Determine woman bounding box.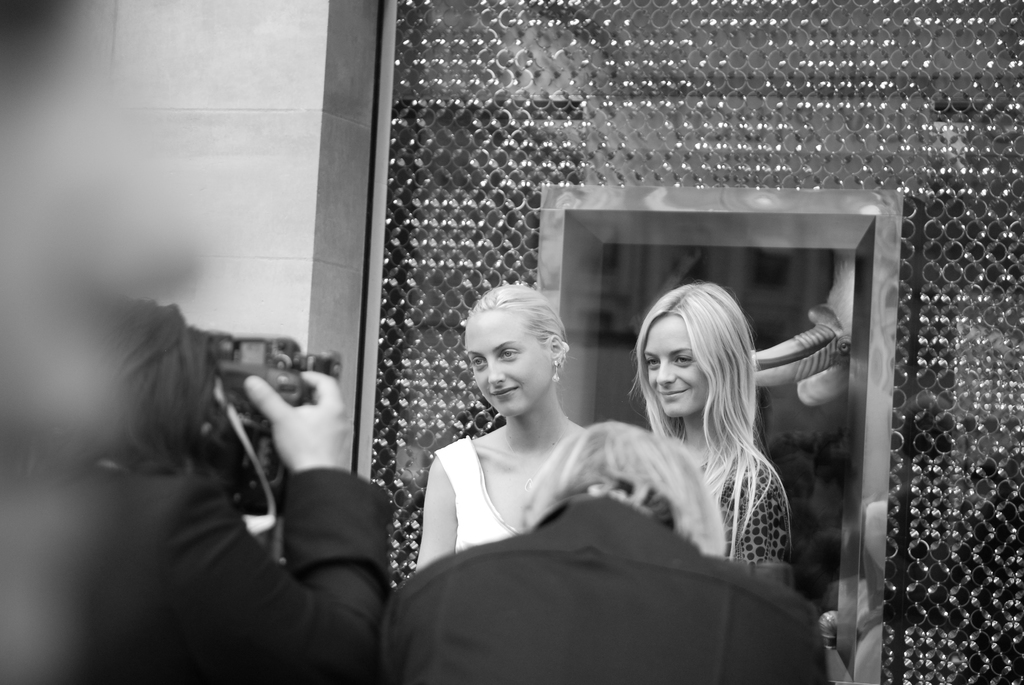
Determined: <box>409,288,601,571</box>.
